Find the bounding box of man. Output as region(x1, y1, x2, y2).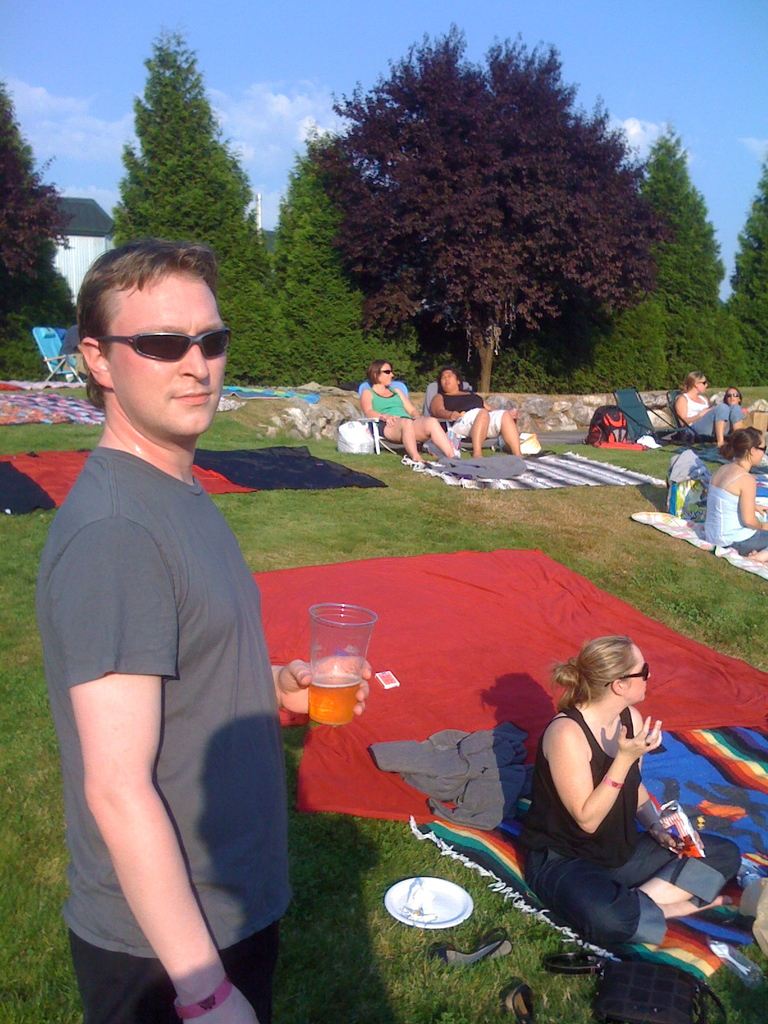
region(26, 211, 287, 1023).
